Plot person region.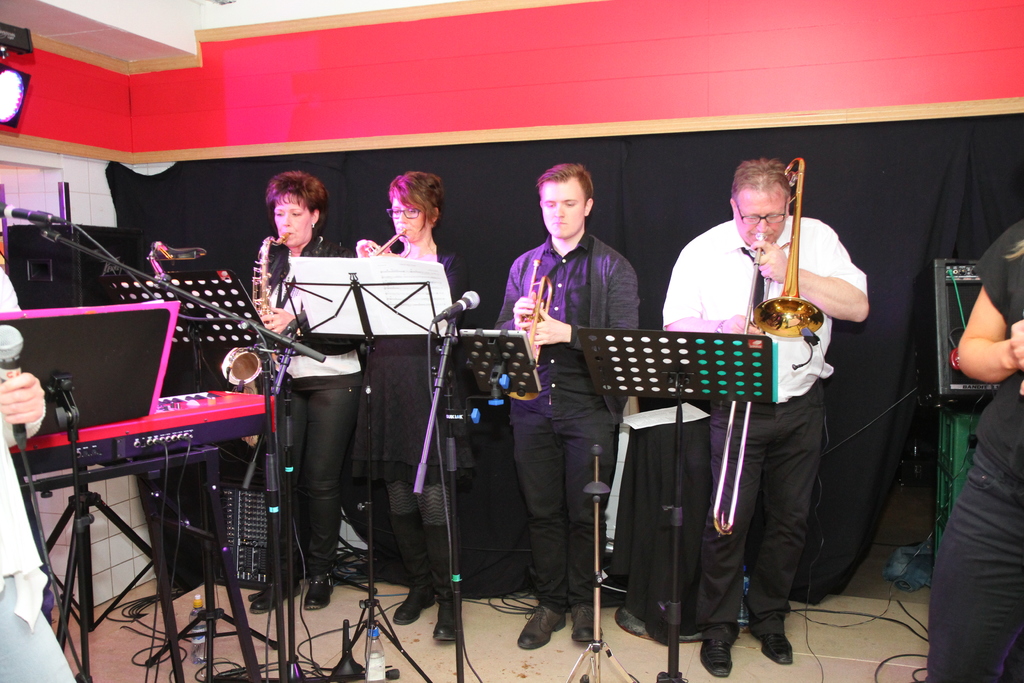
Plotted at select_region(246, 169, 356, 618).
